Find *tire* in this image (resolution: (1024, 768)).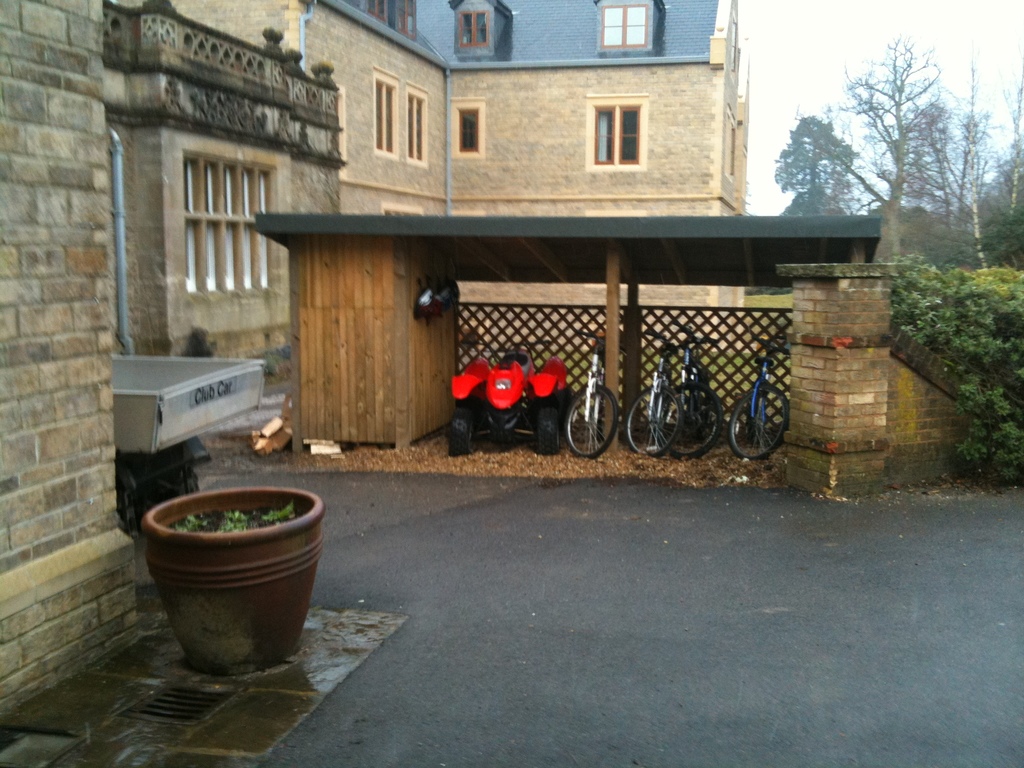
{"x1": 625, "y1": 383, "x2": 682, "y2": 455}.
